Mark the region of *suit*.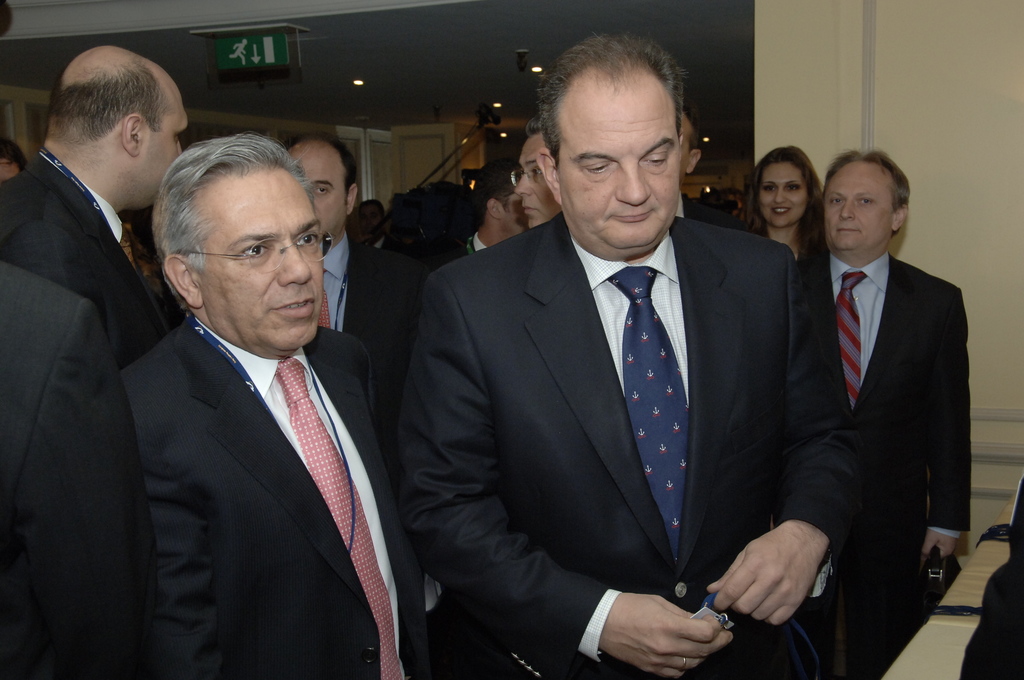
Region: 406,102,817,679.
